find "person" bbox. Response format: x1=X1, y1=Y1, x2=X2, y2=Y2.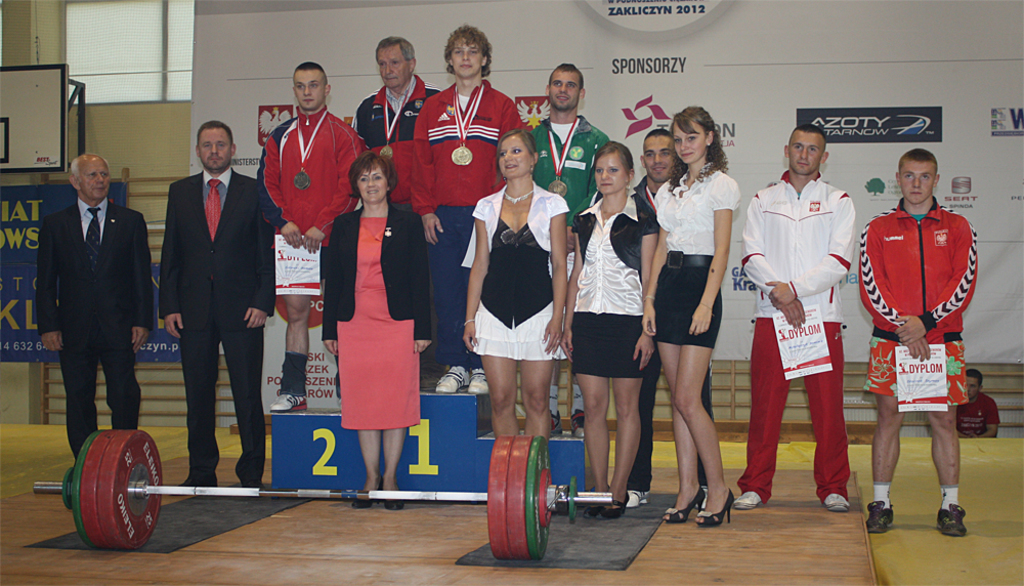
x1=852, y1=138, x2=981, y2=534.
